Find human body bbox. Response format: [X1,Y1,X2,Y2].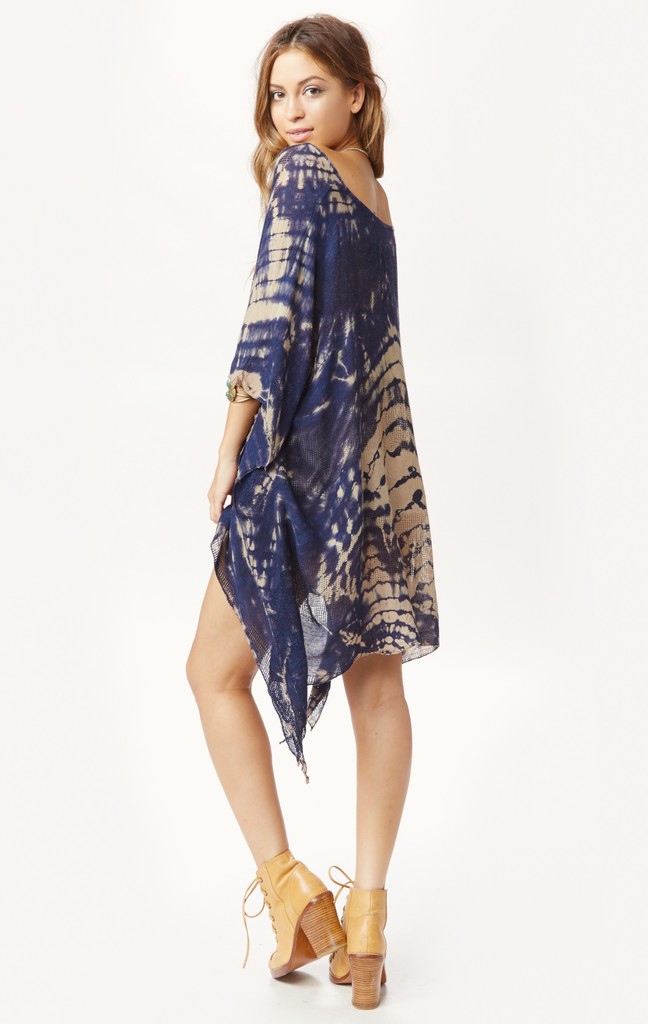
[191,0,450,971].
